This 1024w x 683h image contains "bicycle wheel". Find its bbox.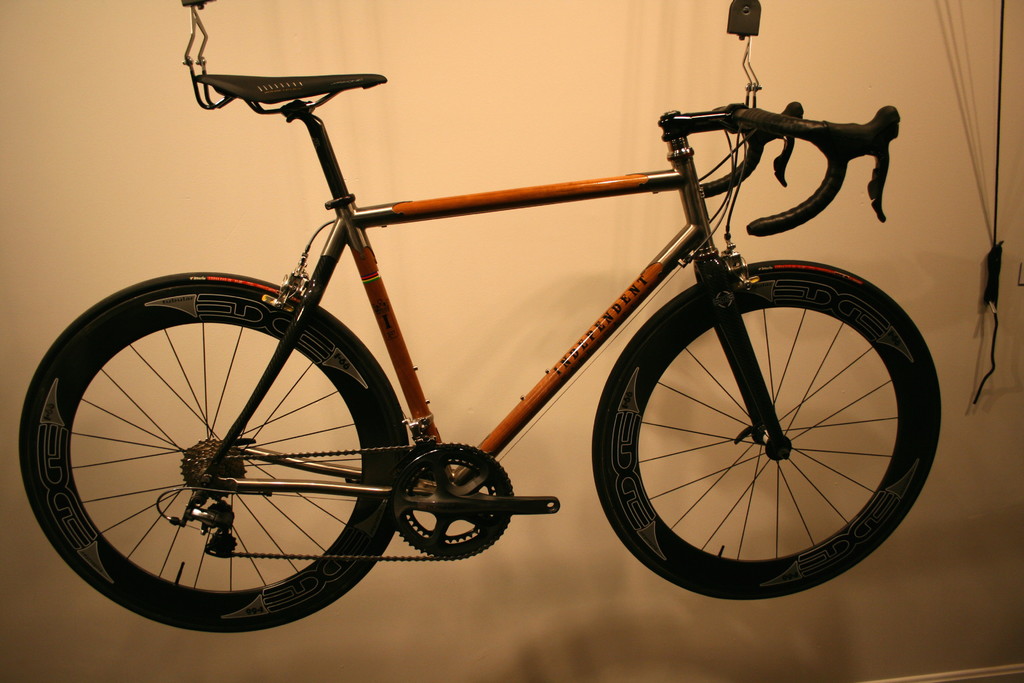
19,270,415,633.
